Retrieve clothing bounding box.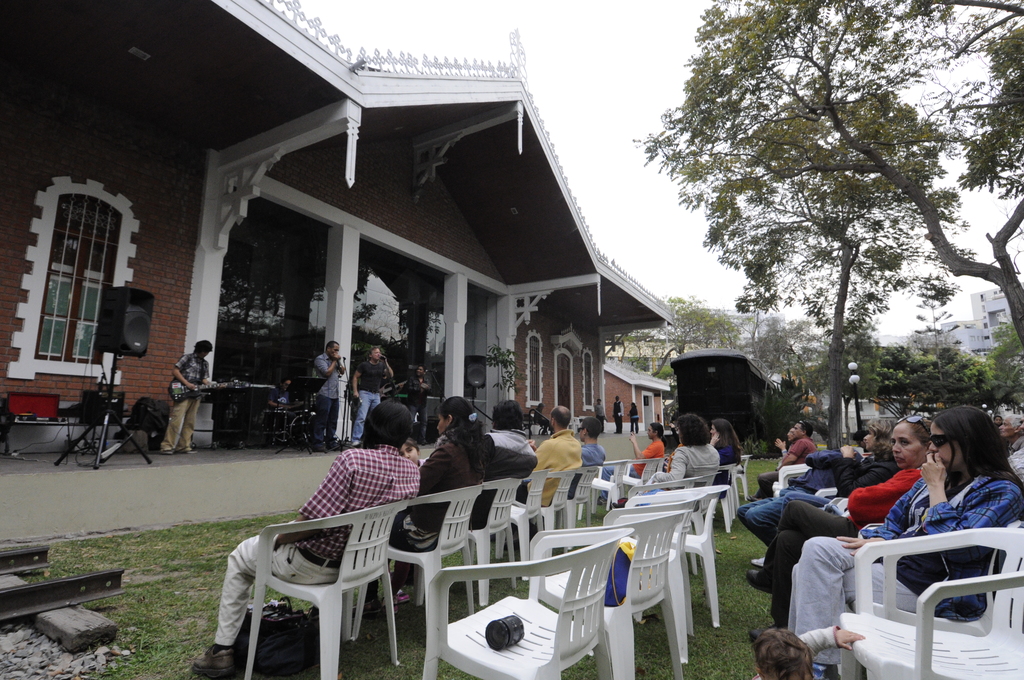
Bounding box: l=212, t=442, r=423, b=647.
